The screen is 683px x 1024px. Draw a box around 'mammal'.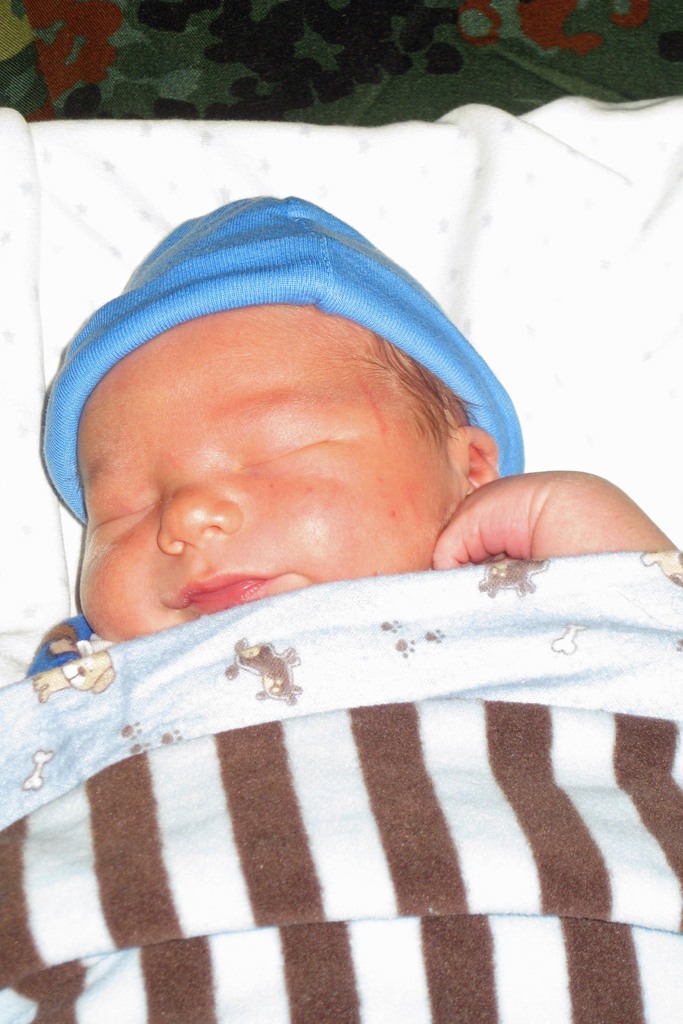
(17,202,650,929).
